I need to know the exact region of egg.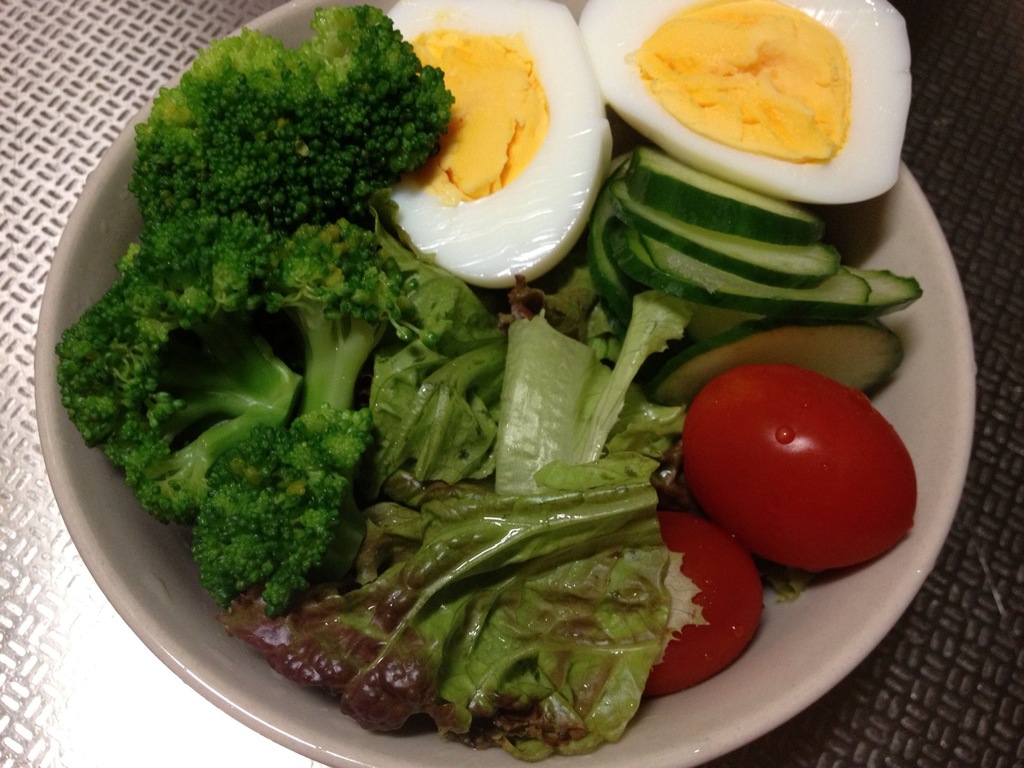
Region: (382,0,915,291).
